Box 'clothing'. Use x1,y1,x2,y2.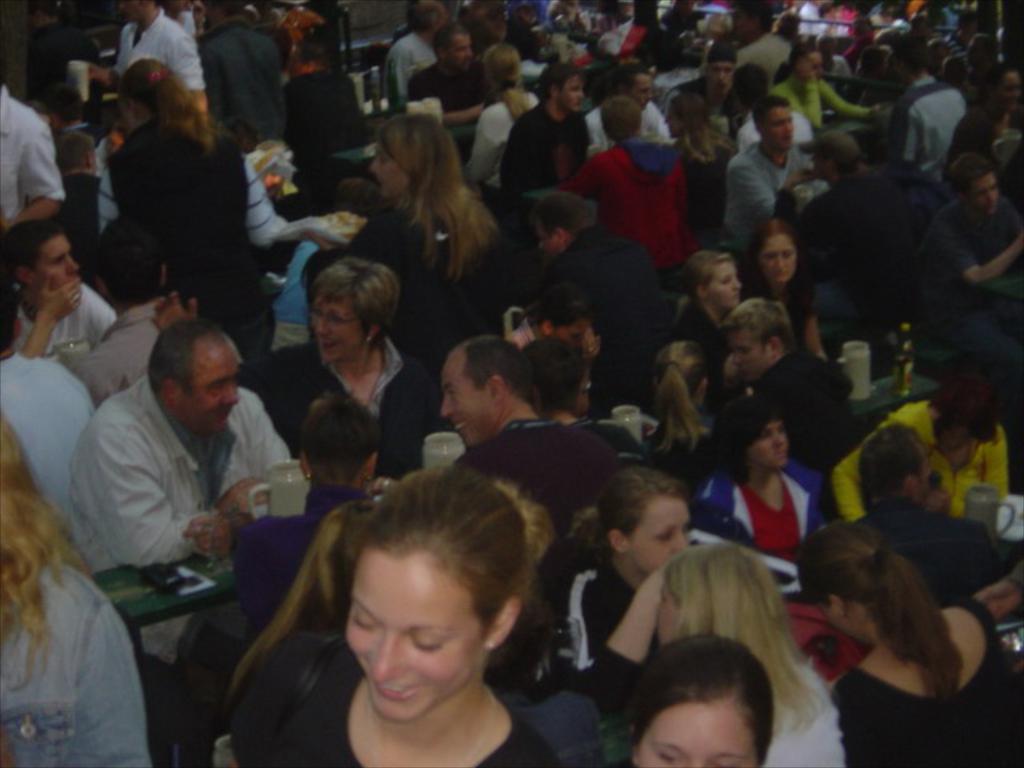
555,142,693,277.
